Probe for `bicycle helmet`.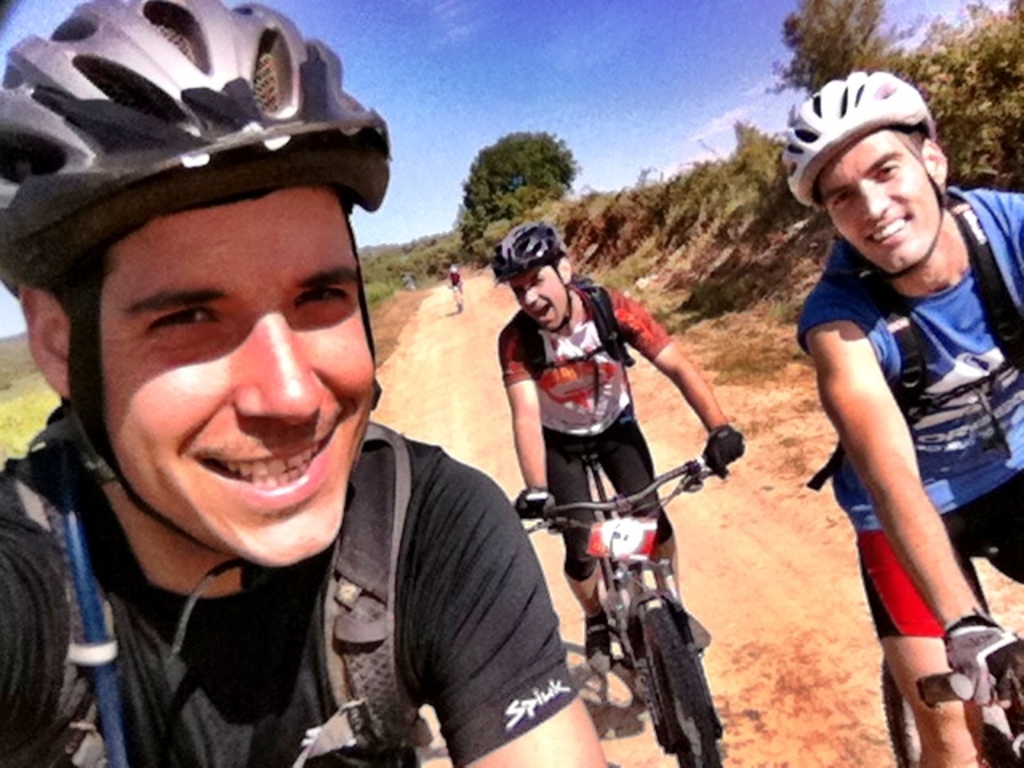
Probe result: 498,218,560,283.
